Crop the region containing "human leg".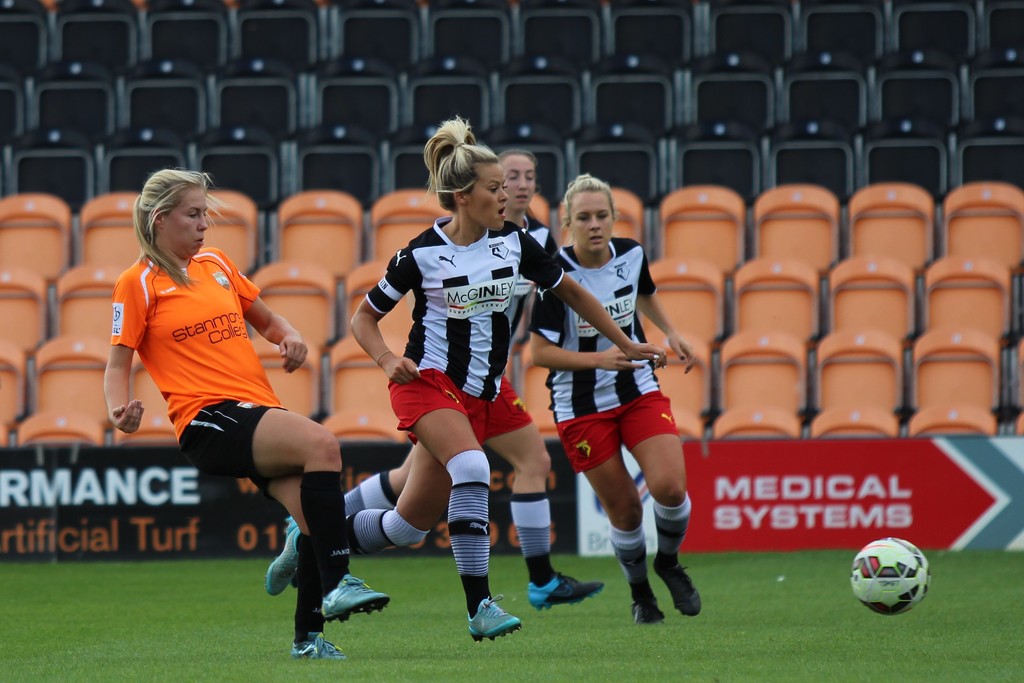
Crop region: x1=555, y1=383, x2=669, y2=625.
